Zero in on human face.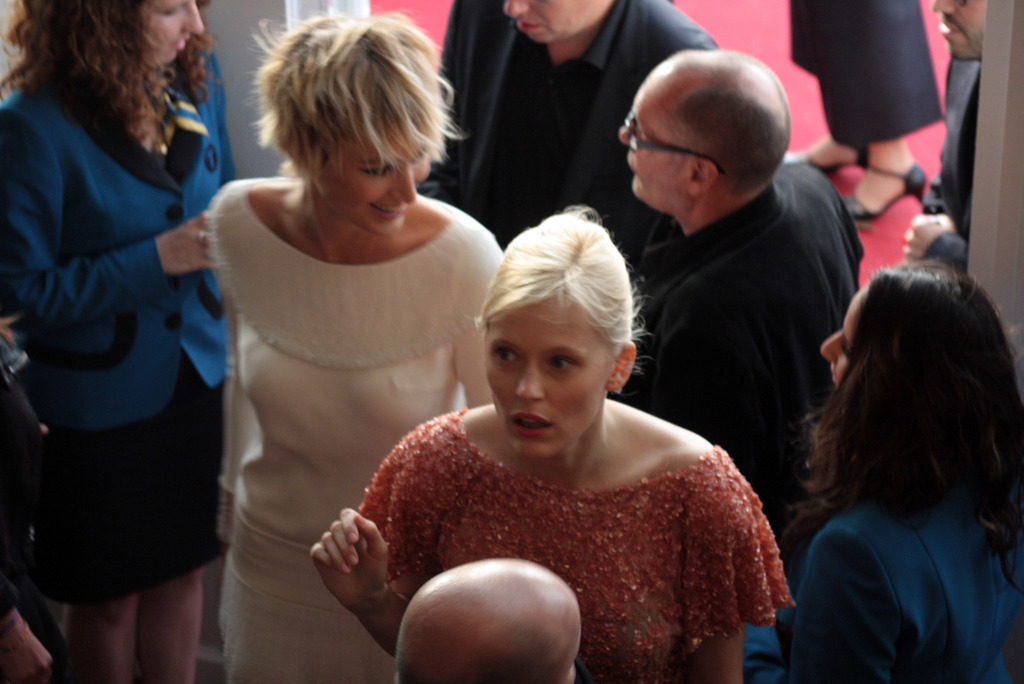
Zeroed in: (left=316, top=124, right=430, bottom=240).
